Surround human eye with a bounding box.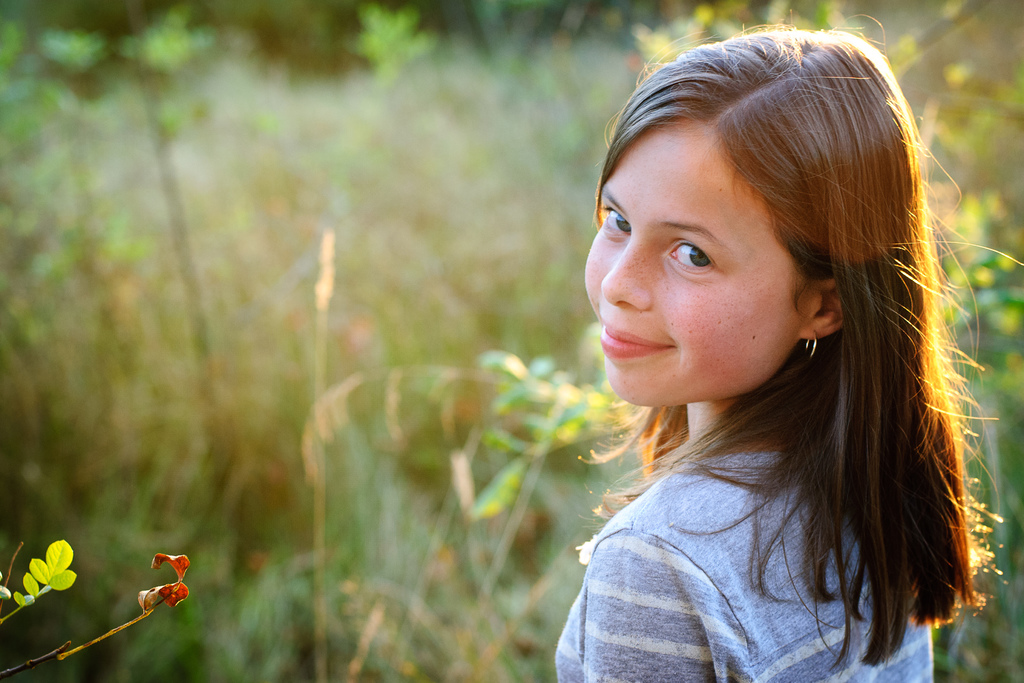
pyautogui.locateOnScreen(599, 205, 634, 239).
